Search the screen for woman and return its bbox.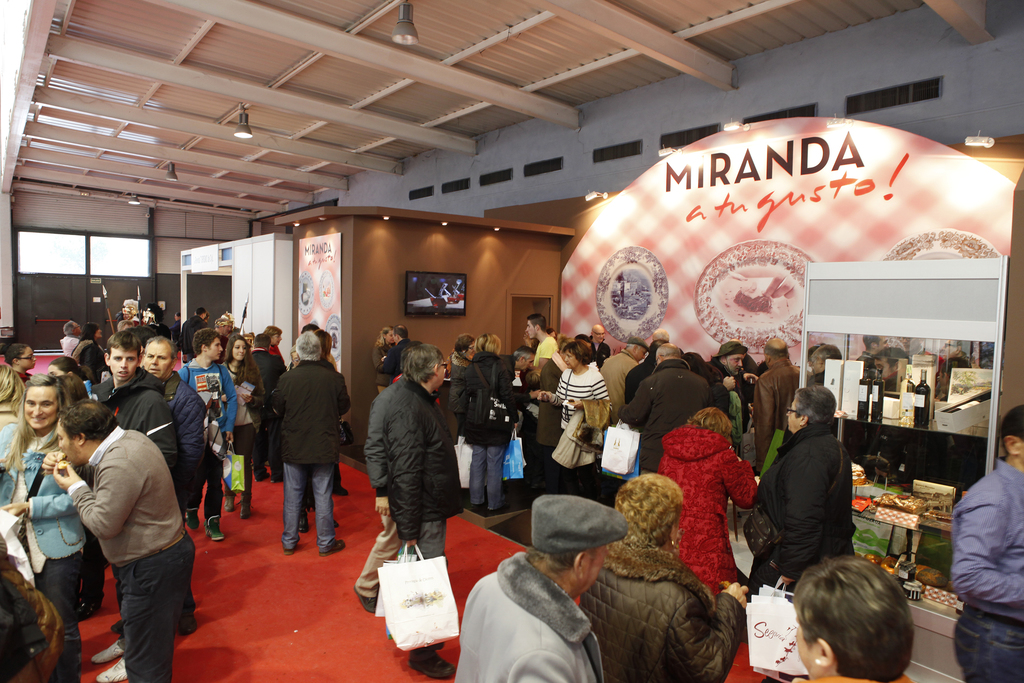
Found: select_region(739, 386, 856, 682).
